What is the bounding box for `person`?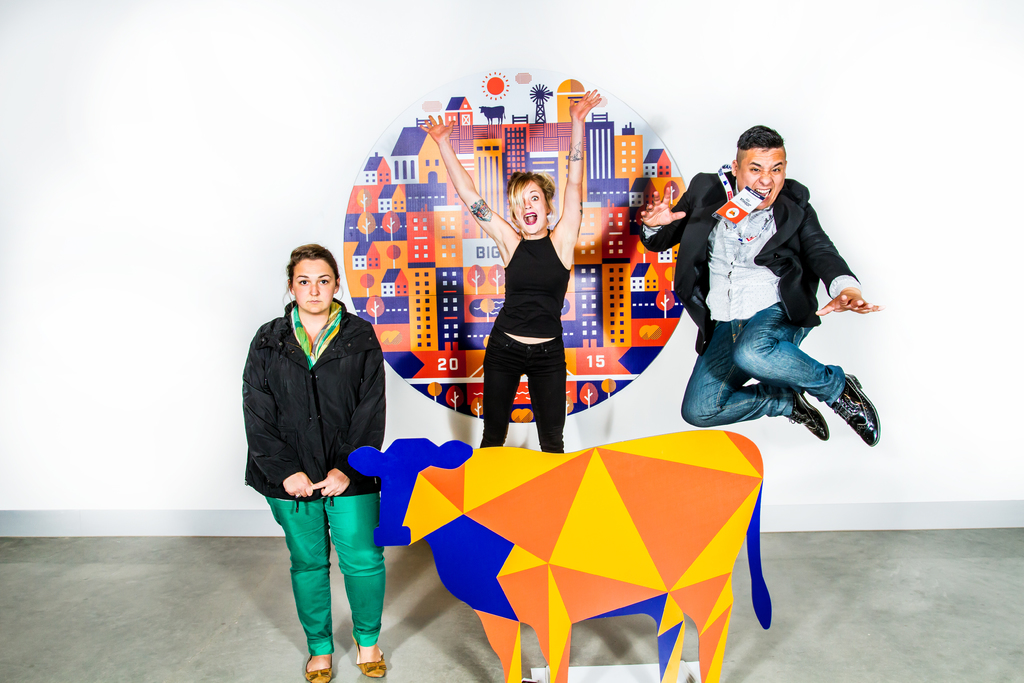
Rect(639, 126, 879, 446).
